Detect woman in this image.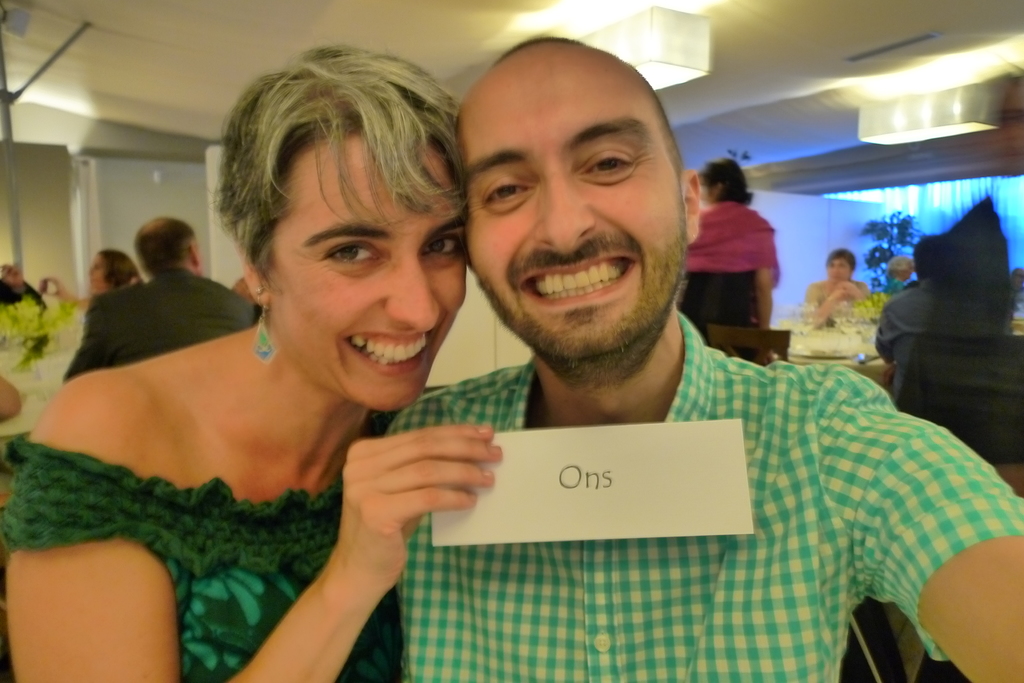
Detection: x1=65 y1=35 x2=541 y2=679.
